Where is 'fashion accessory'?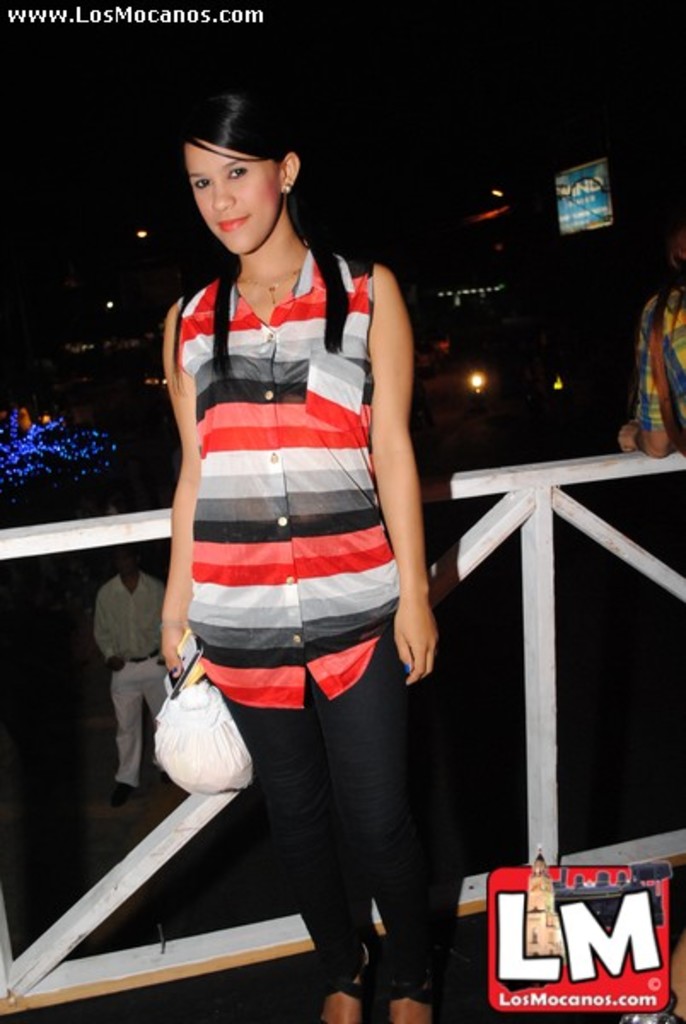
x1=169 y1=664 x2=177 y2=674.
